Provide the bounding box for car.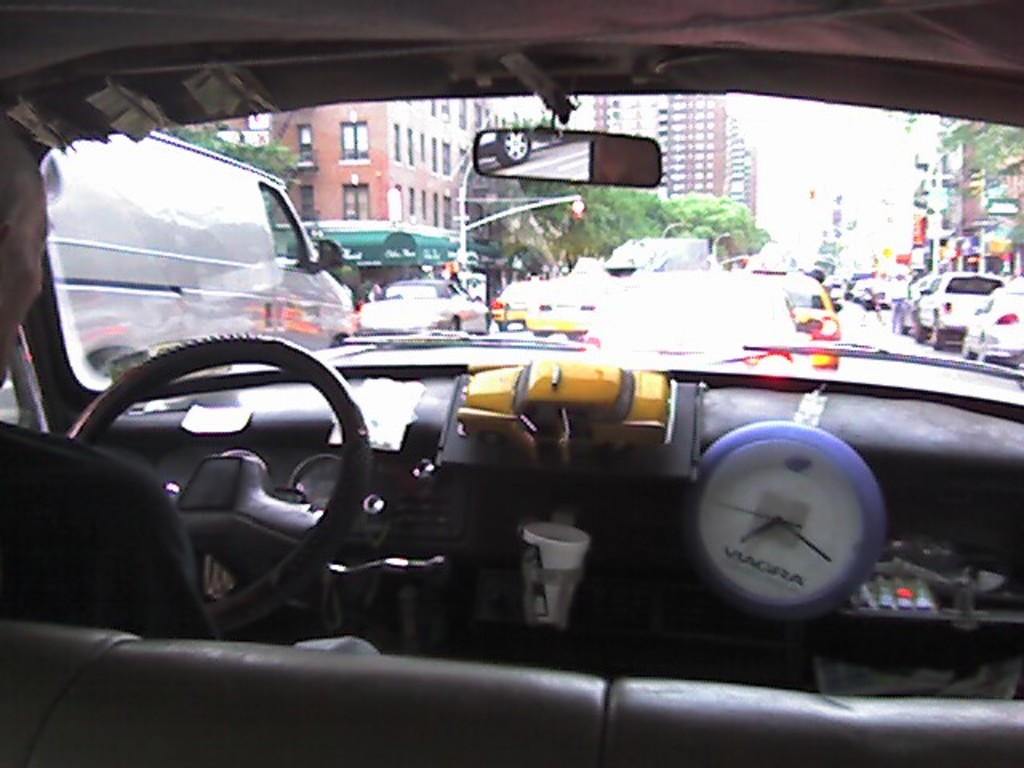
[741,267,843,370].
